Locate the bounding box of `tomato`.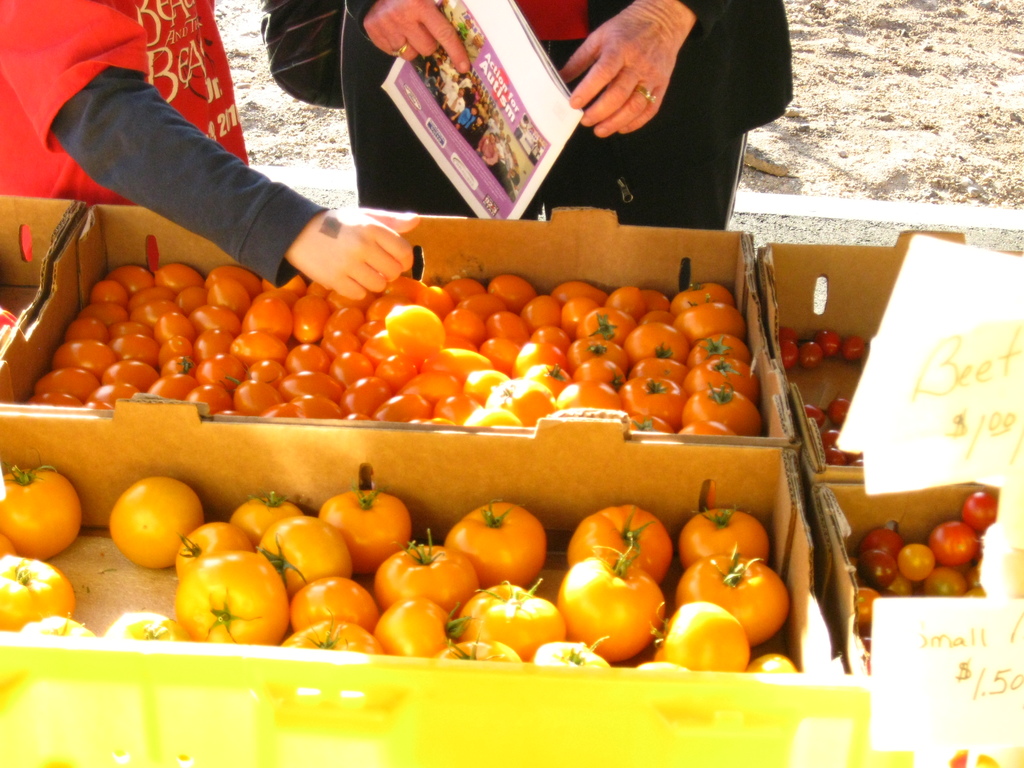
Bounding box: <region>815, 338, 839, 355</region>.
